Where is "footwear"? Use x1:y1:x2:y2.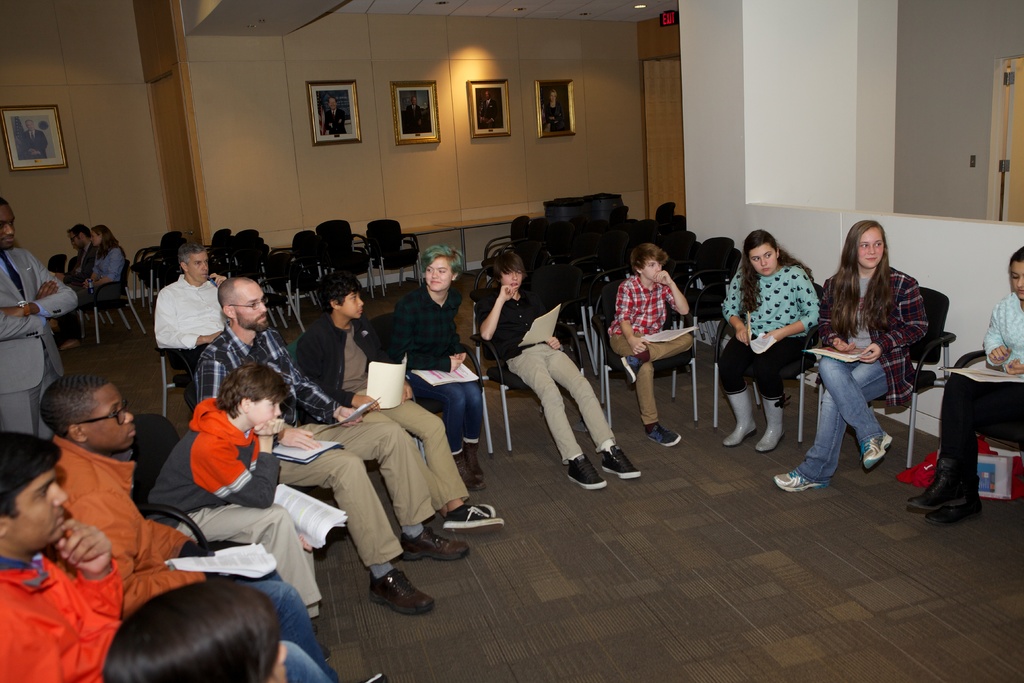
447:497:495:518.
